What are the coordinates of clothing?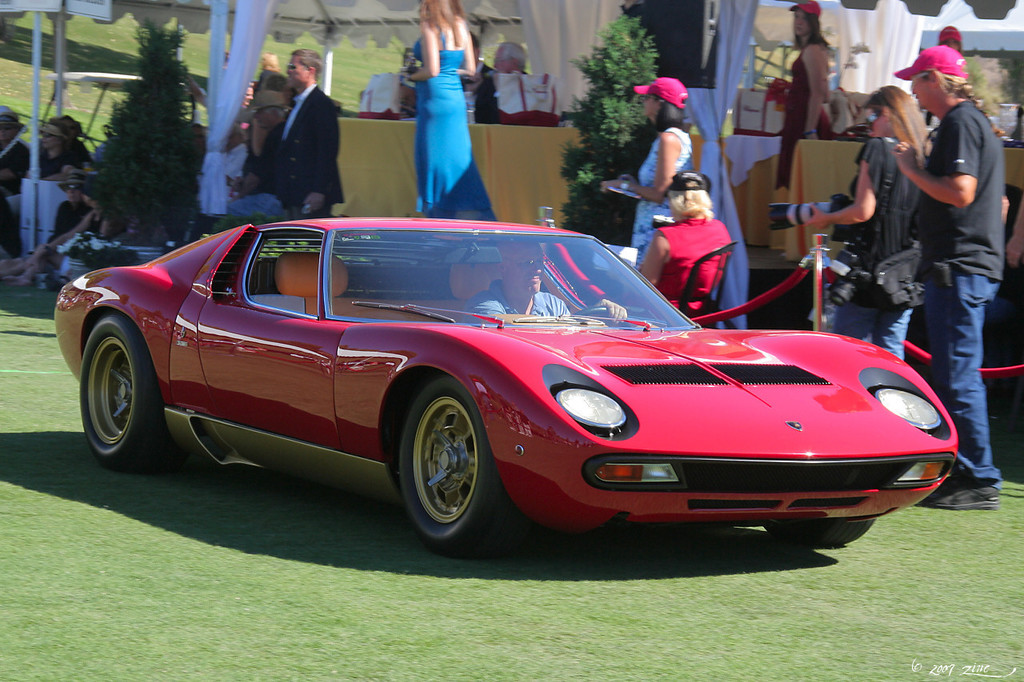
913, 89, 1019, 481.
